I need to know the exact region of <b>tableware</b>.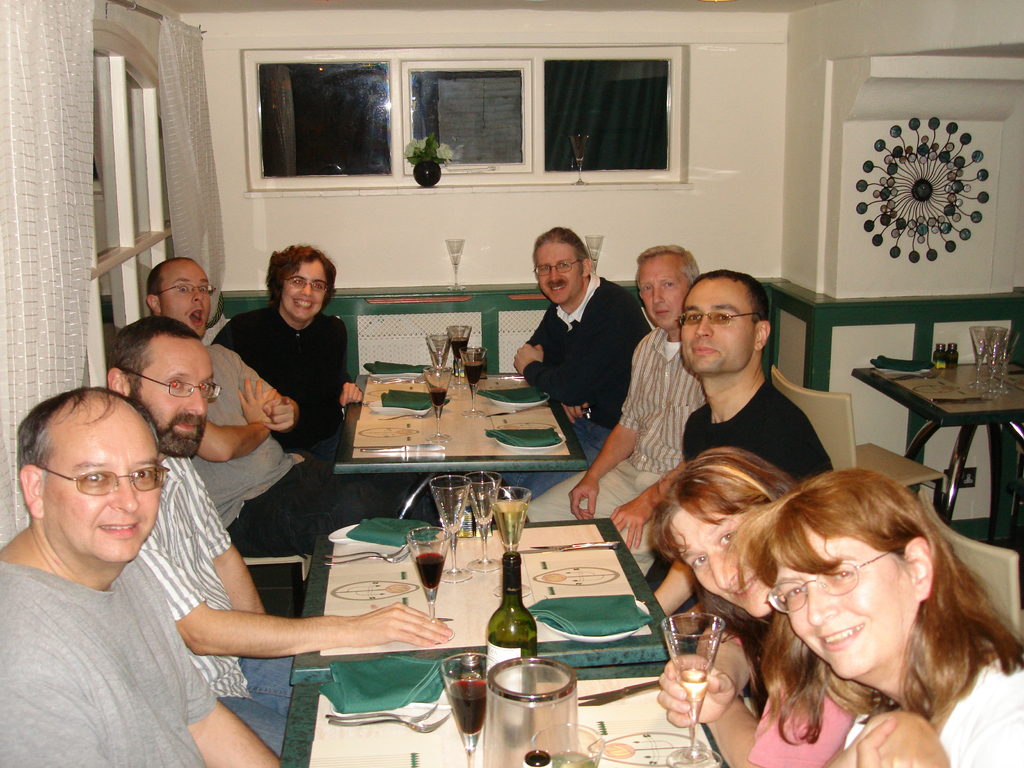
Region: x1=658 y1=613 x2=721 y2=767.
